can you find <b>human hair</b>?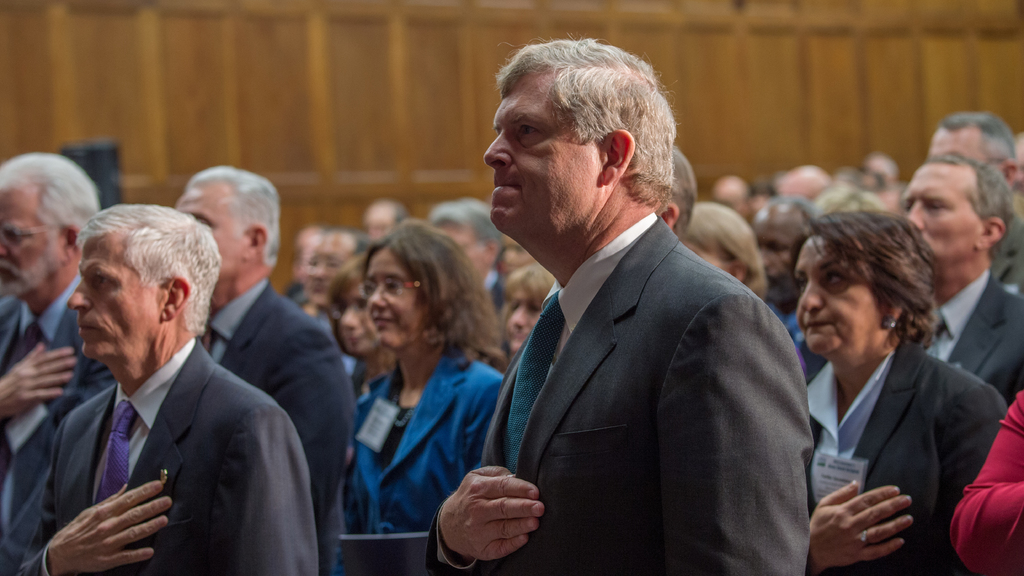
Yes, bounding box: 182:164:275:264.
